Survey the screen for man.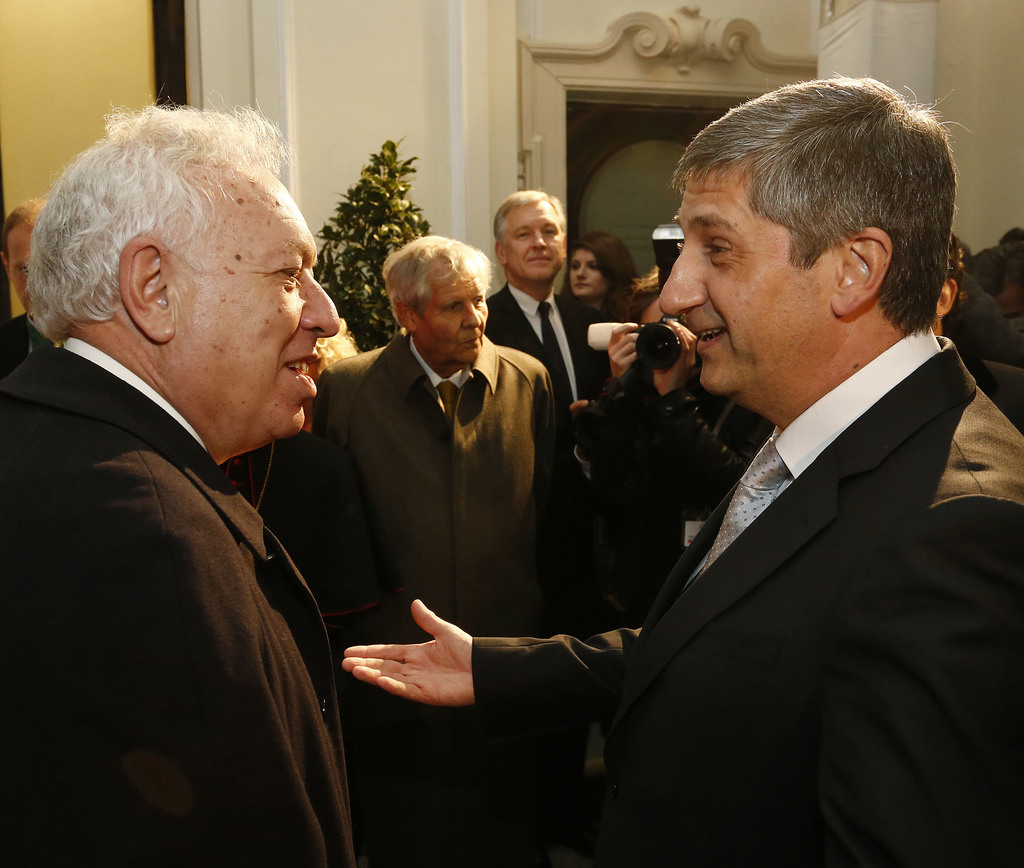
Survey found: l=9, t=98, r=396, b=855.
